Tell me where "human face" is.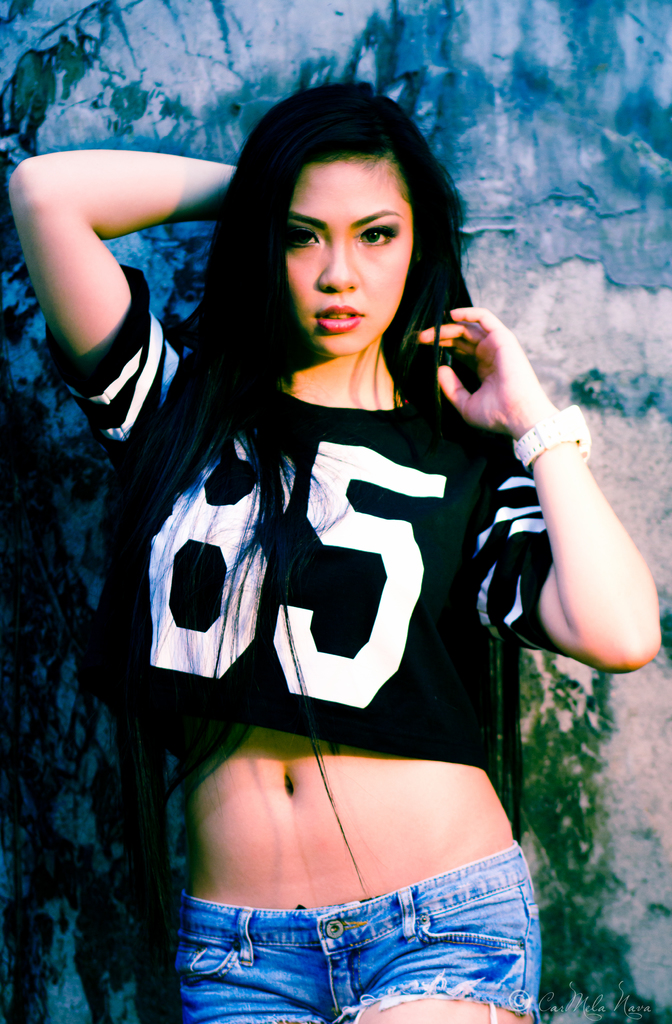
"human face" is at x1=283, y1=159, x2=413, y2=358.
